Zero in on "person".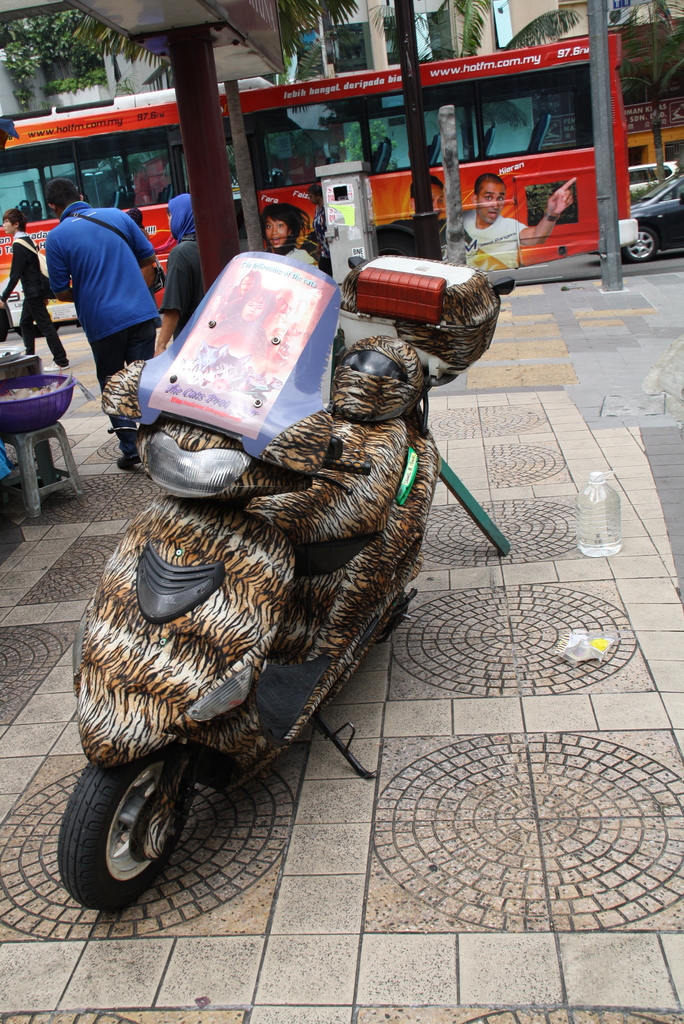
Zeroed in: 201/289/266/363.
